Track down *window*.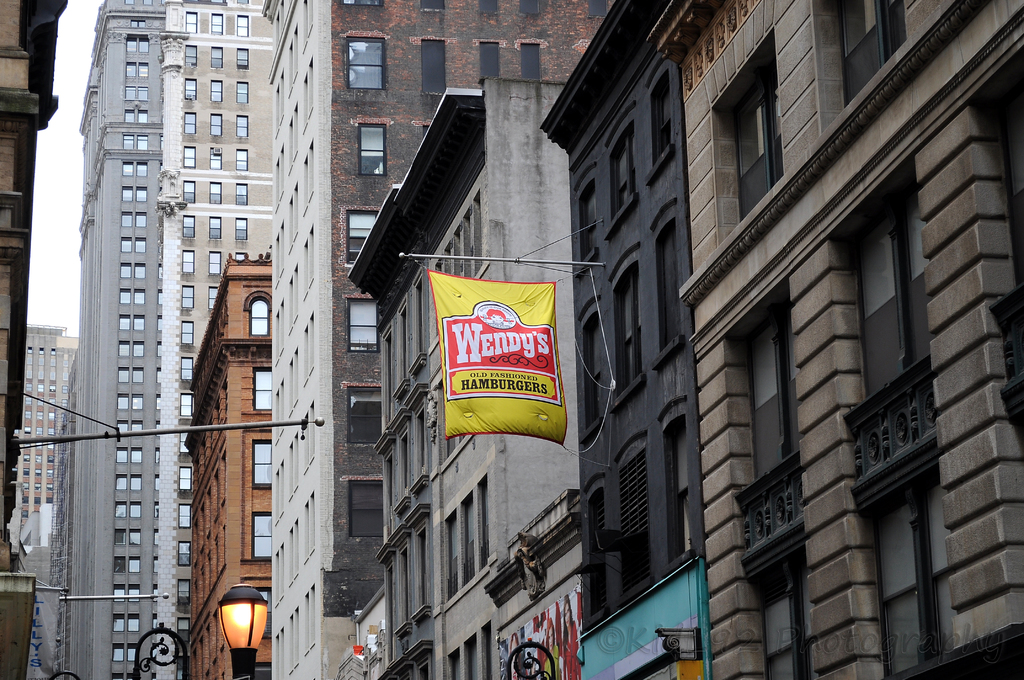
Tracked to crop(114, 584, 141, 603).
